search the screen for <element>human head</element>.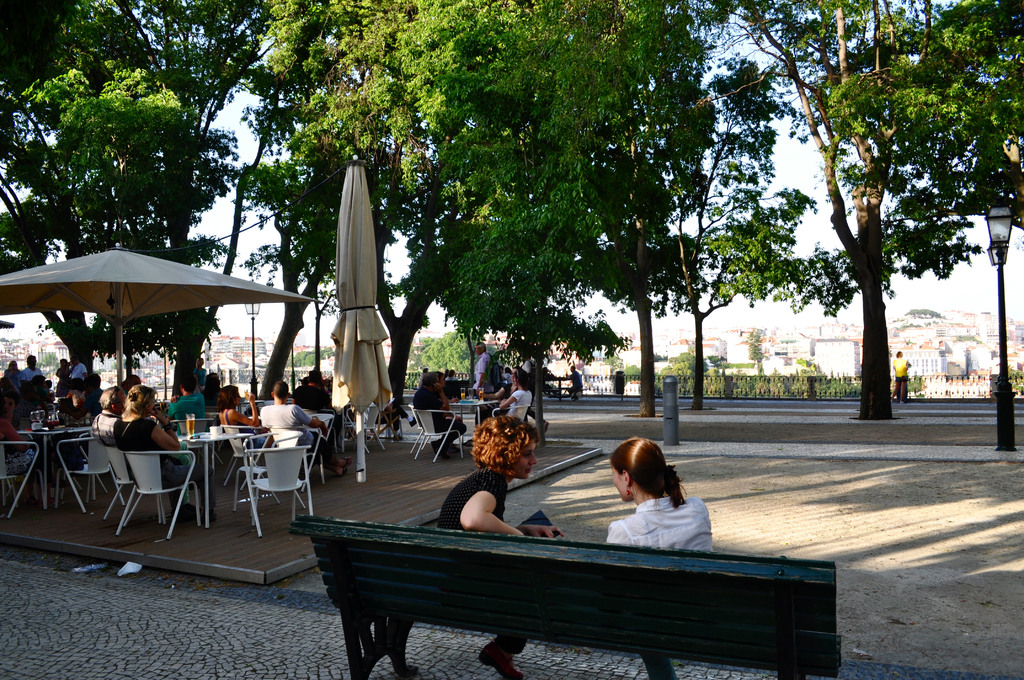
Found at 125:385:156:416.
